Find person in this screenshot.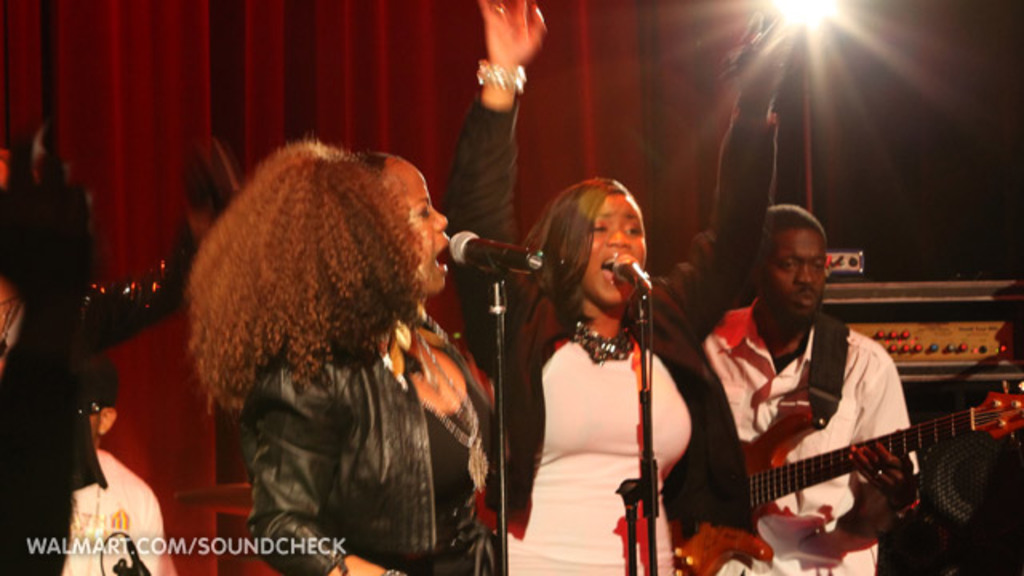
The bounding box for person is 698, 194, 926, 574.
